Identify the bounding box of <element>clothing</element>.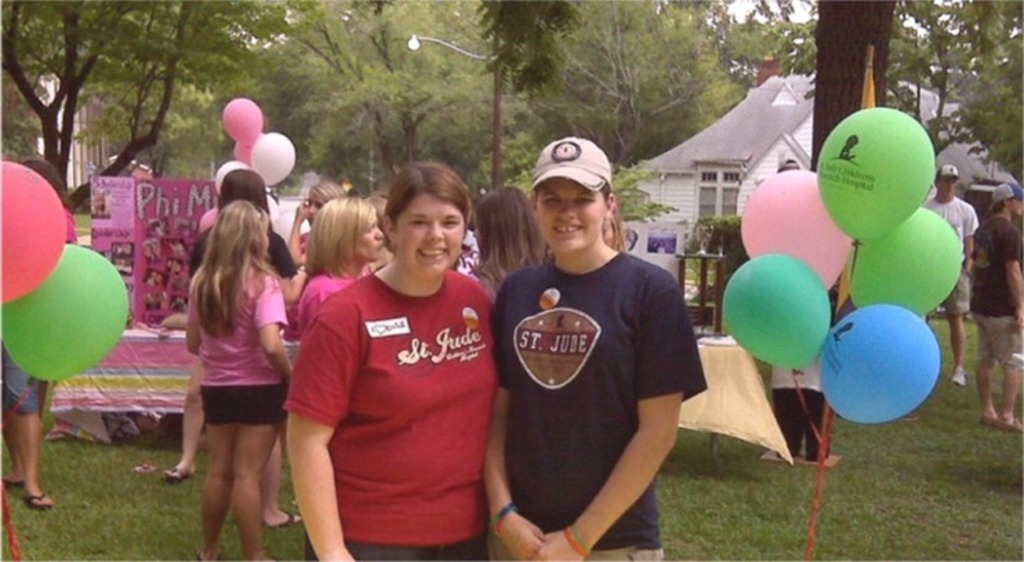
pyautogui.locateOnScreen(283, 243, 490, 527).
